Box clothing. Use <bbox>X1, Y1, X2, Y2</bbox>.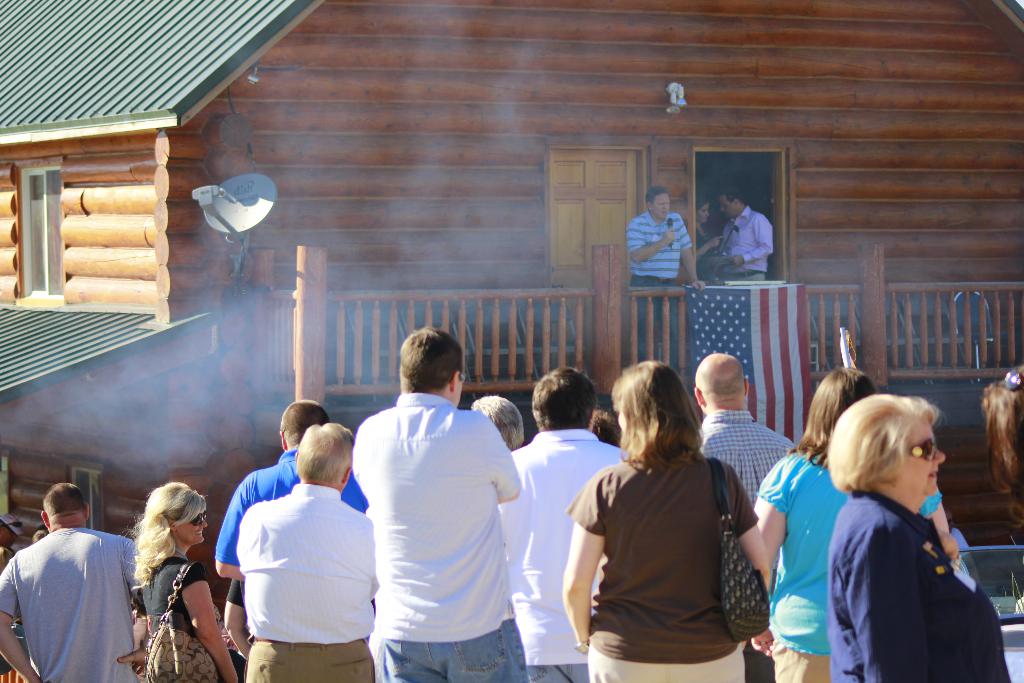
<bbox>204, 447, 362, 624</bbox>.
